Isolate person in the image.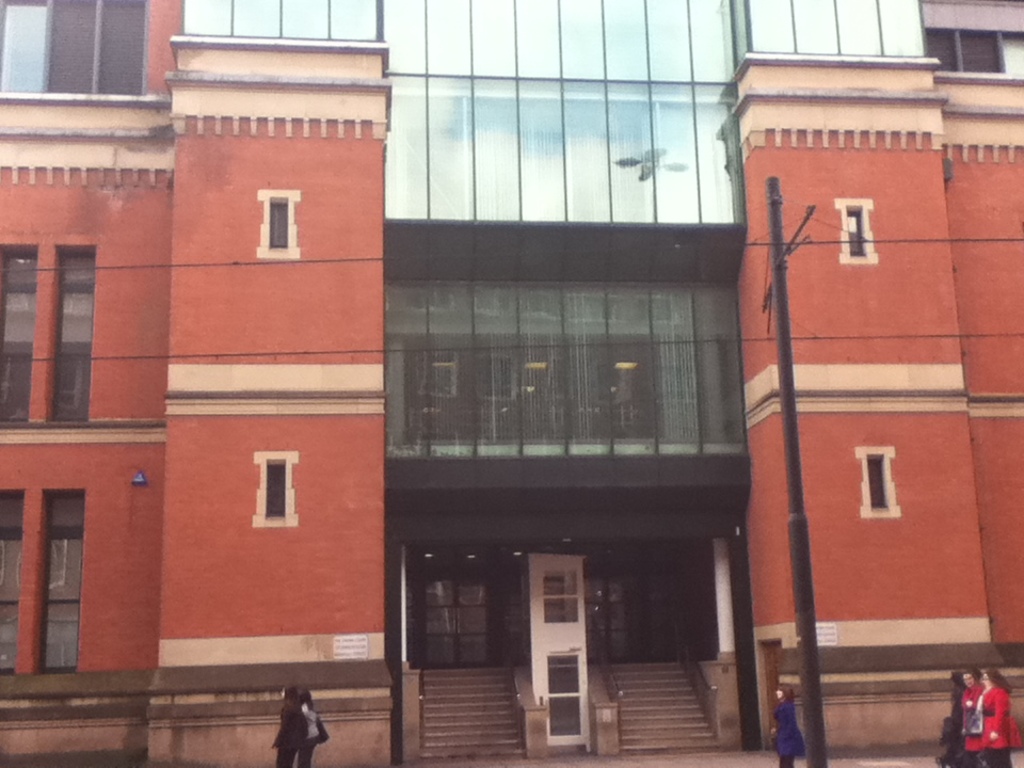
Isolated region: l=958, t=661, r=987, b=727.
